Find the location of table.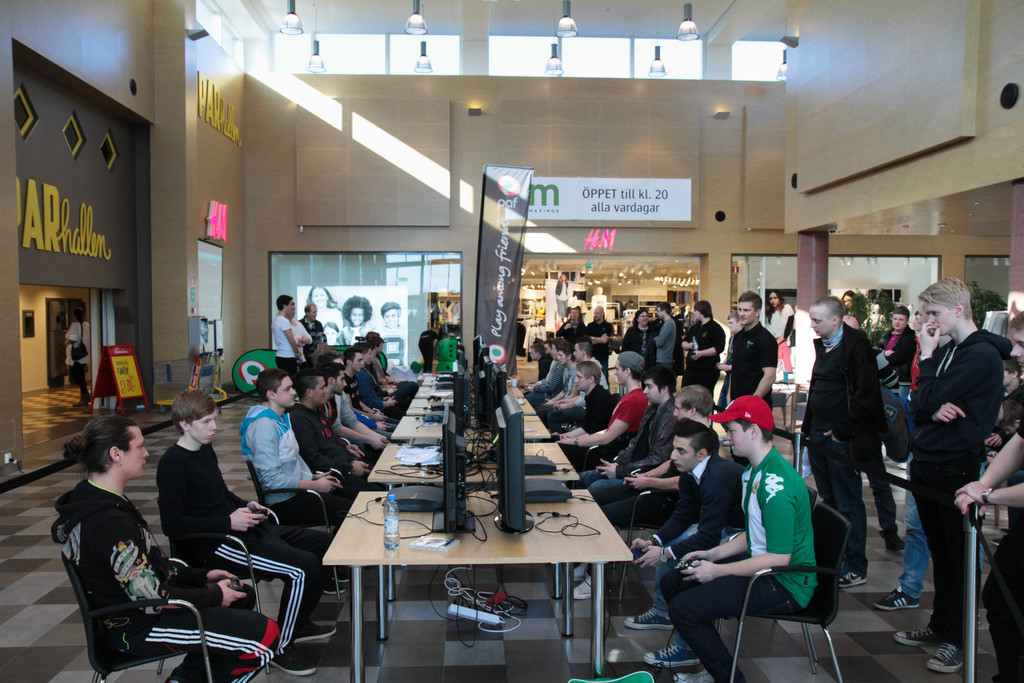
Location: box=[408, 397, 536, 413].
